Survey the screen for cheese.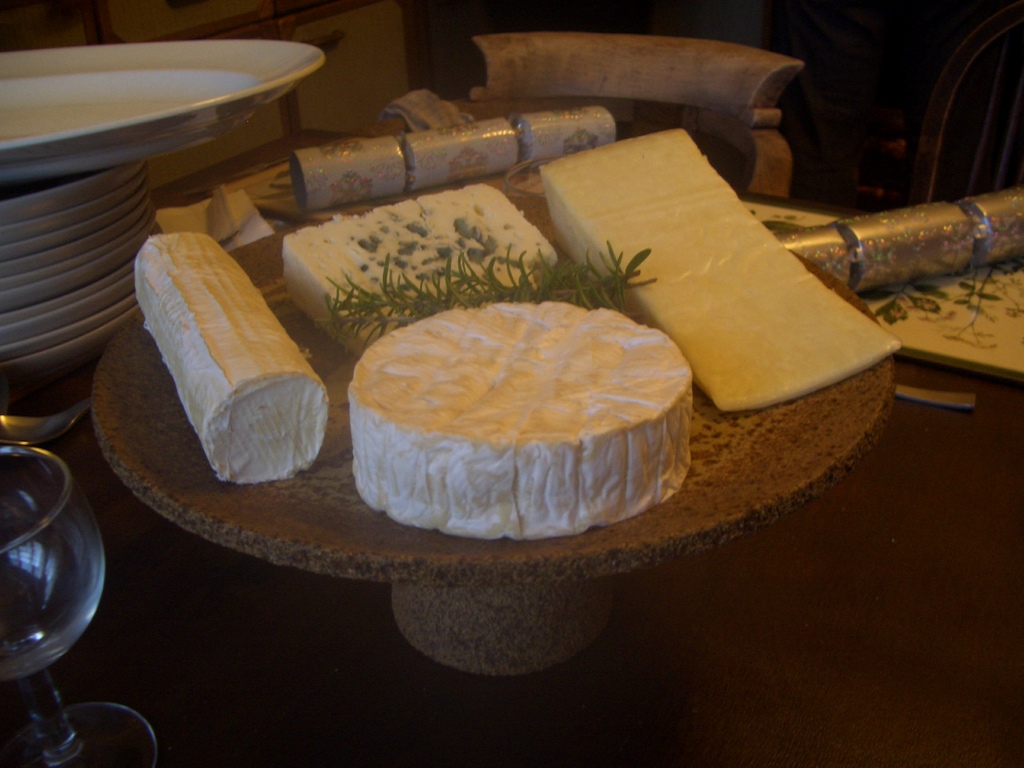
Survey found: region(282, 185, 562, 352).
